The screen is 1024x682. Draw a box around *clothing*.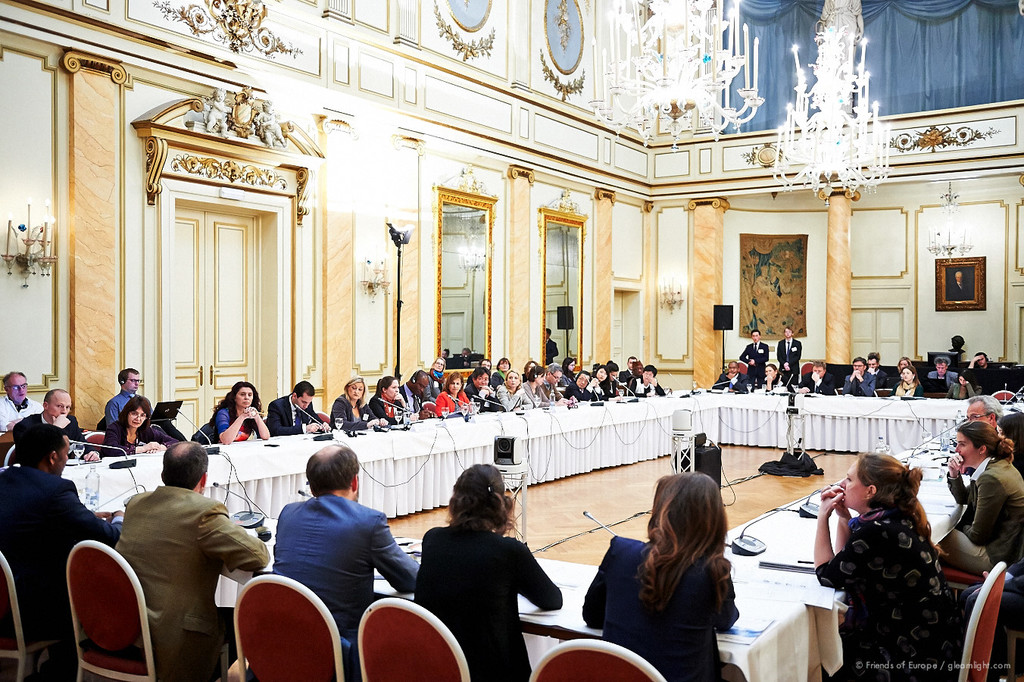
pyautogui.locateOnScreen(0, 454, 123, 655).
